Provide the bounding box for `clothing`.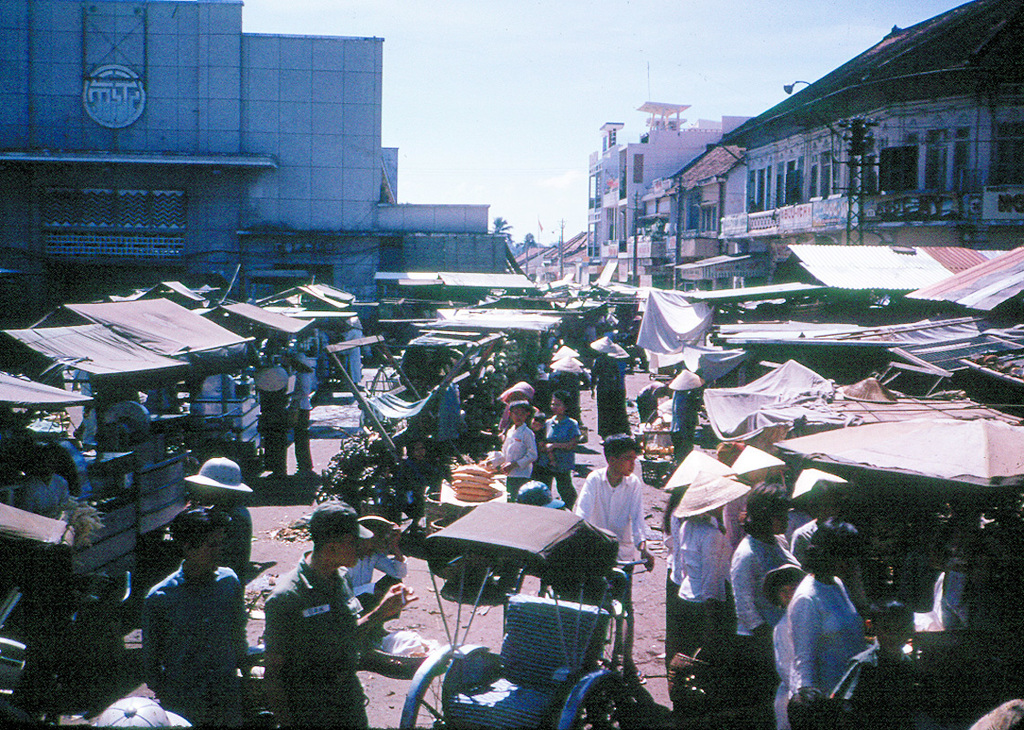
786, 576, 869, 695.
